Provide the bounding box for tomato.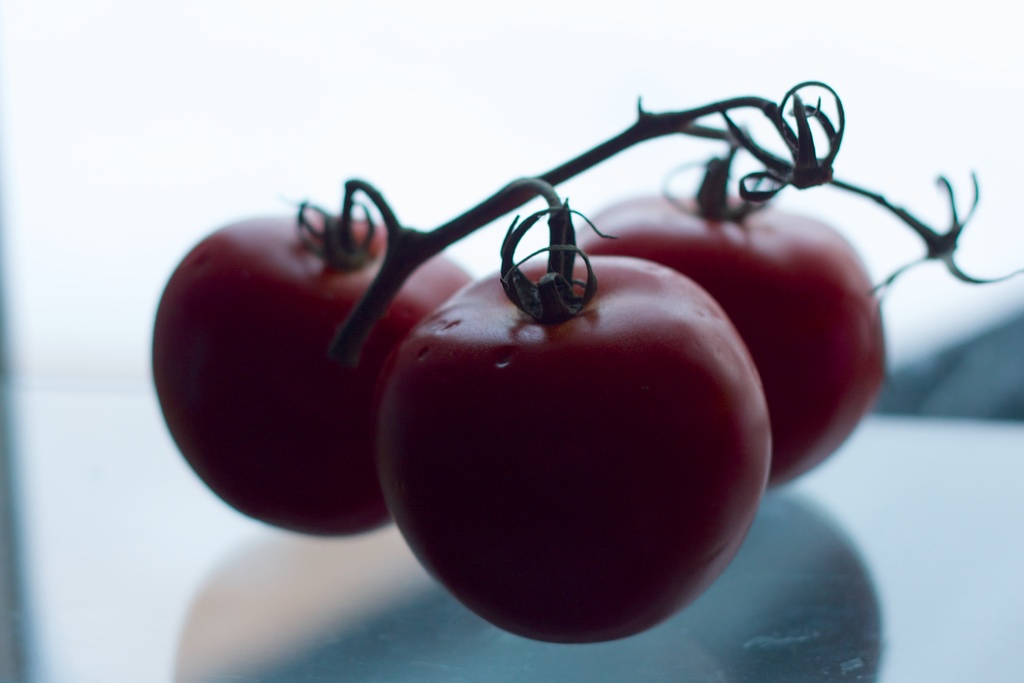
pyautogui.locateOnScreen(374, 233, 779, 663).
